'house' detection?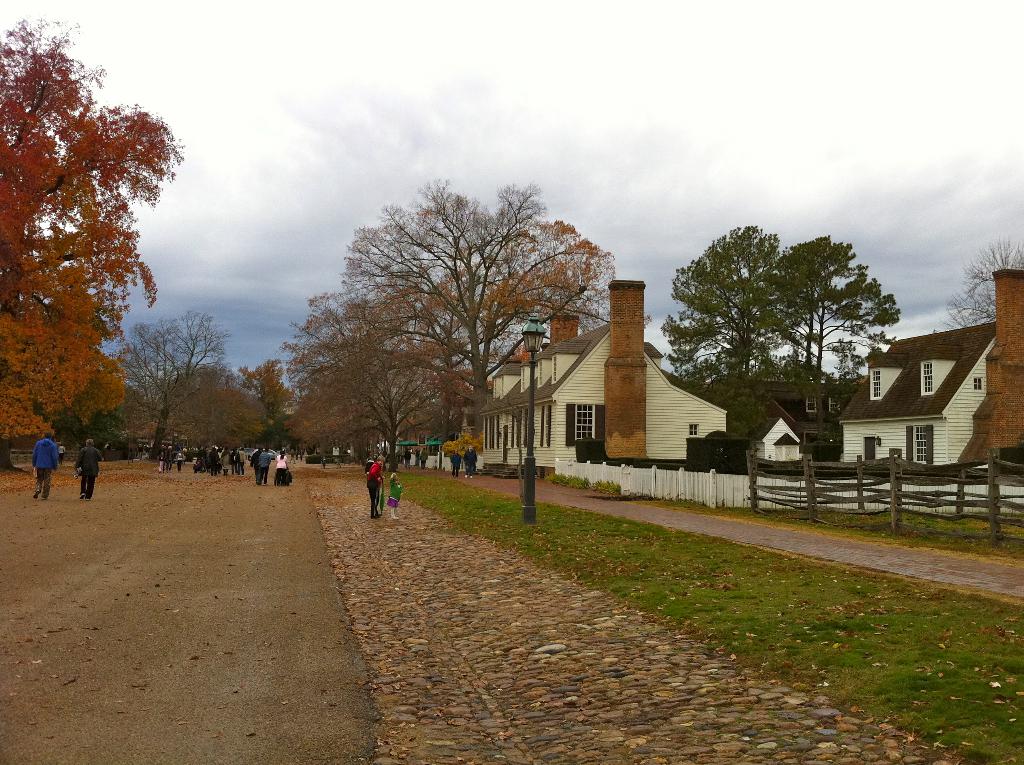
crop(716, 371, 864, 463)
